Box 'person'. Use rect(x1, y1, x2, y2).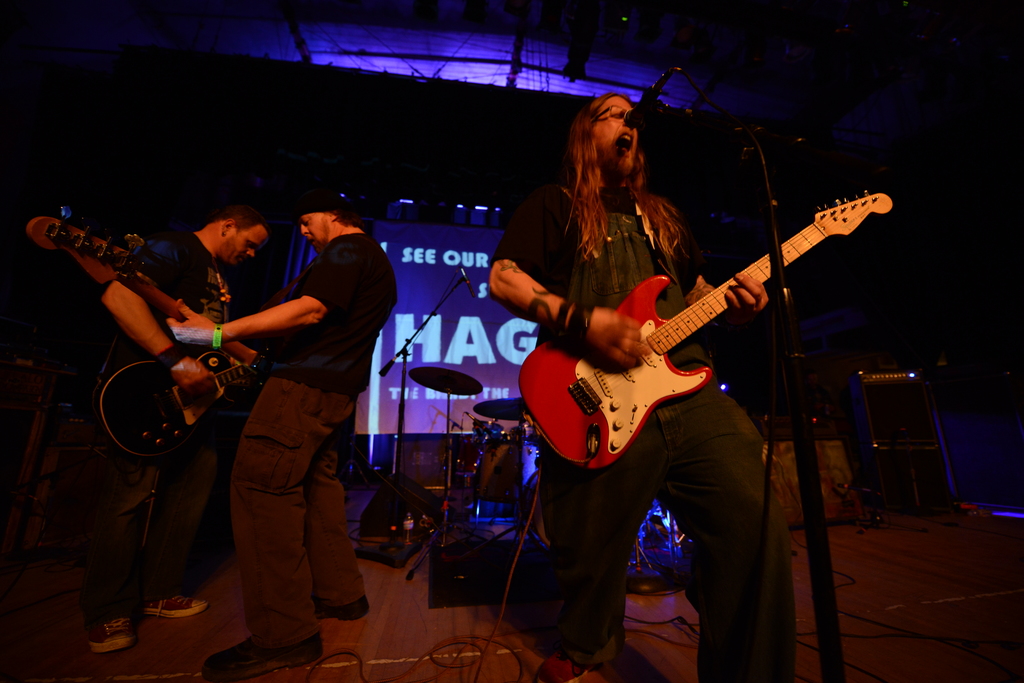
rect(486, 88, 799, 682).
